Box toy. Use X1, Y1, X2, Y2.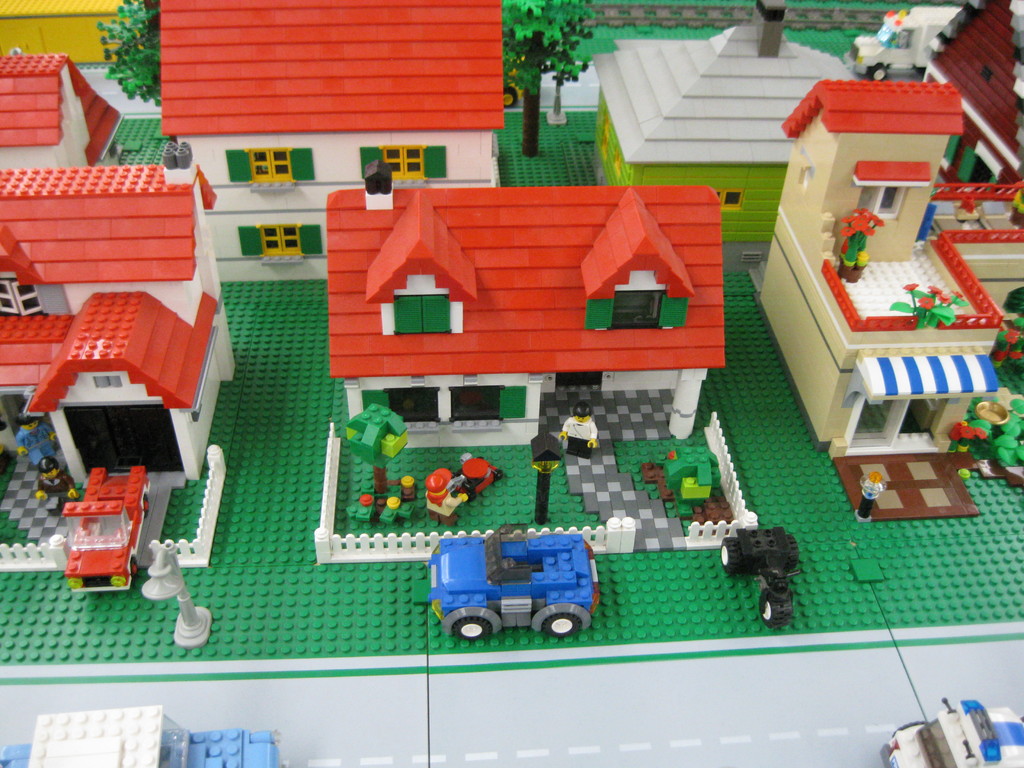
0, 52, 126, 180.
